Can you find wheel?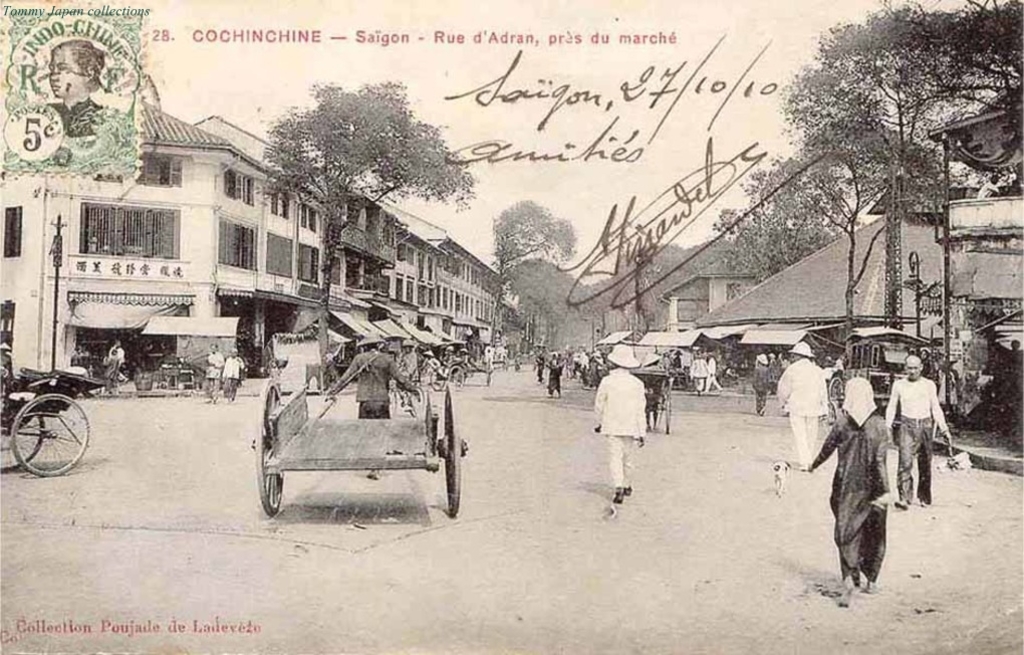
Yes, bounding box: bbox=(429, 372, 444, 392).
